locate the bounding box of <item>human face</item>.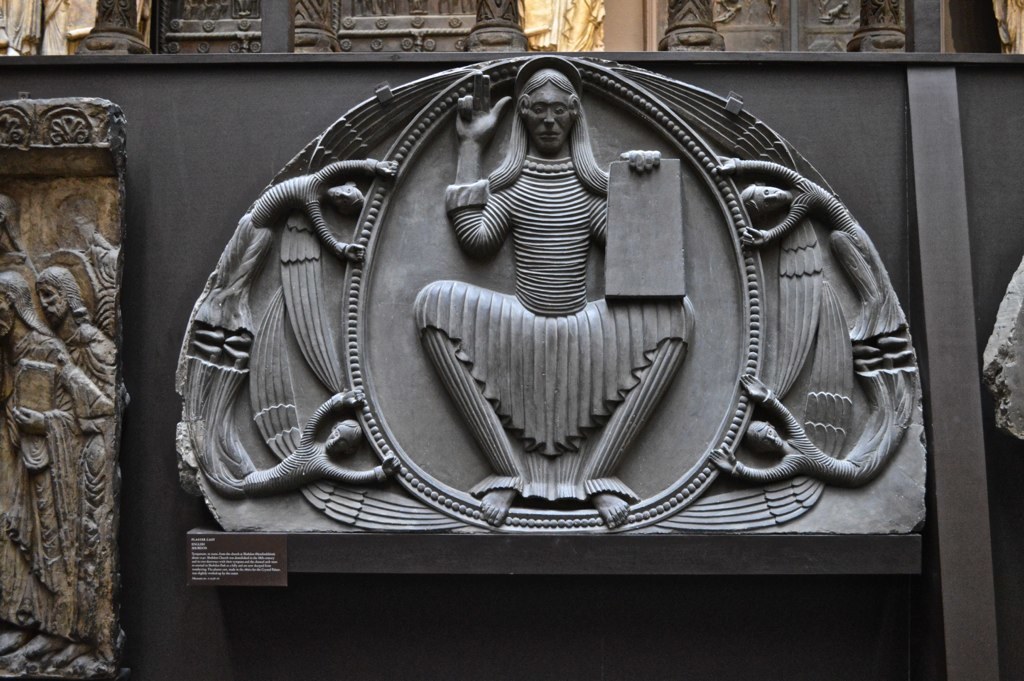
Bounding box: <region>41, 285, 61, 319</region>.
